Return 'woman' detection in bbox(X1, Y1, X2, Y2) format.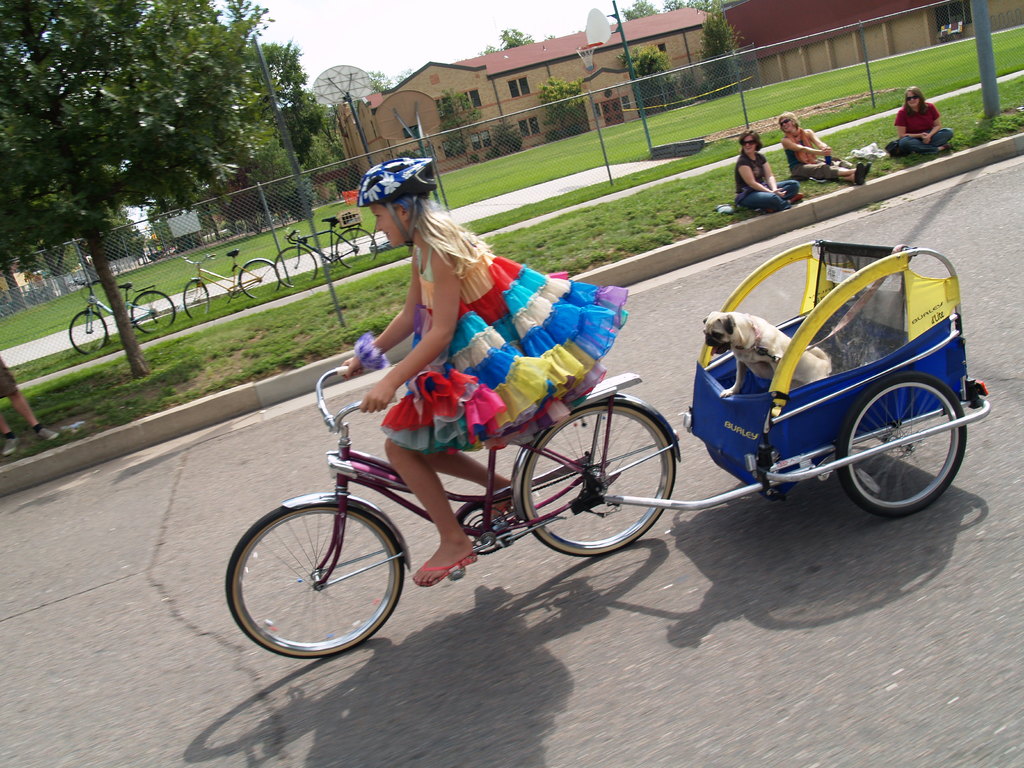
bbox(730, 129, 804, 214).
